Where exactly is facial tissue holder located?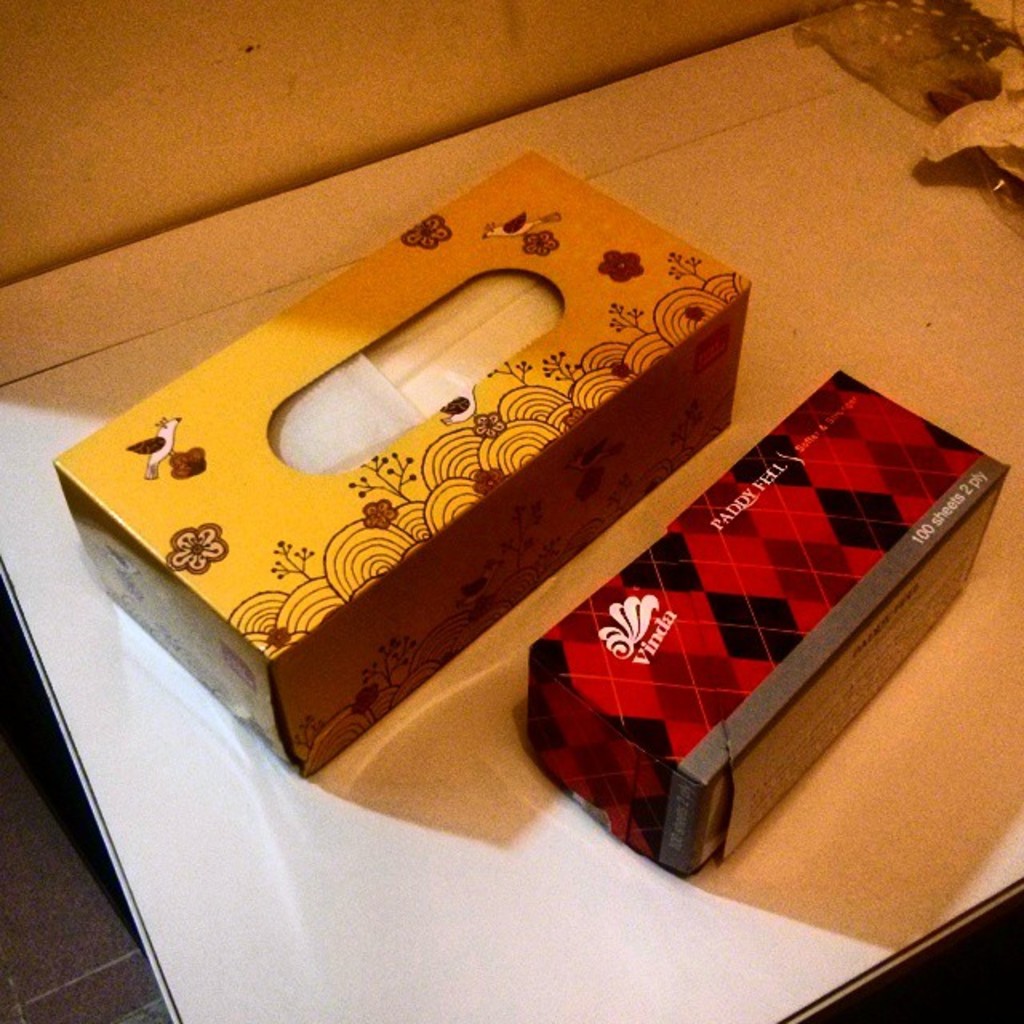
Its bounding box is box=[53, 147, 752, 773].
